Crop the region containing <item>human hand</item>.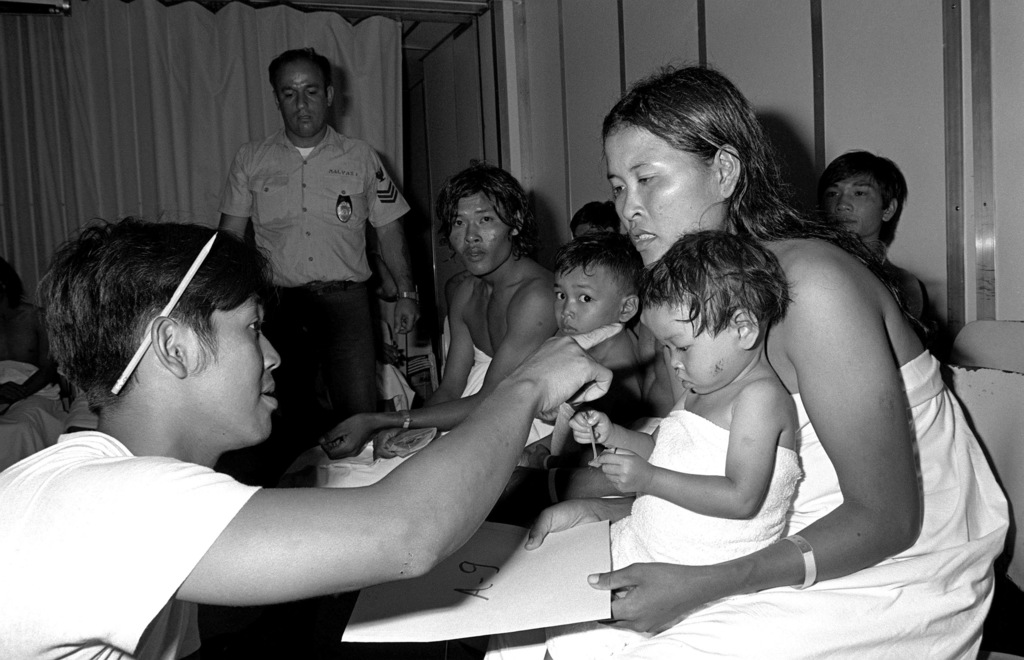
Crop region: Rect(599, 442, 653, 495).
